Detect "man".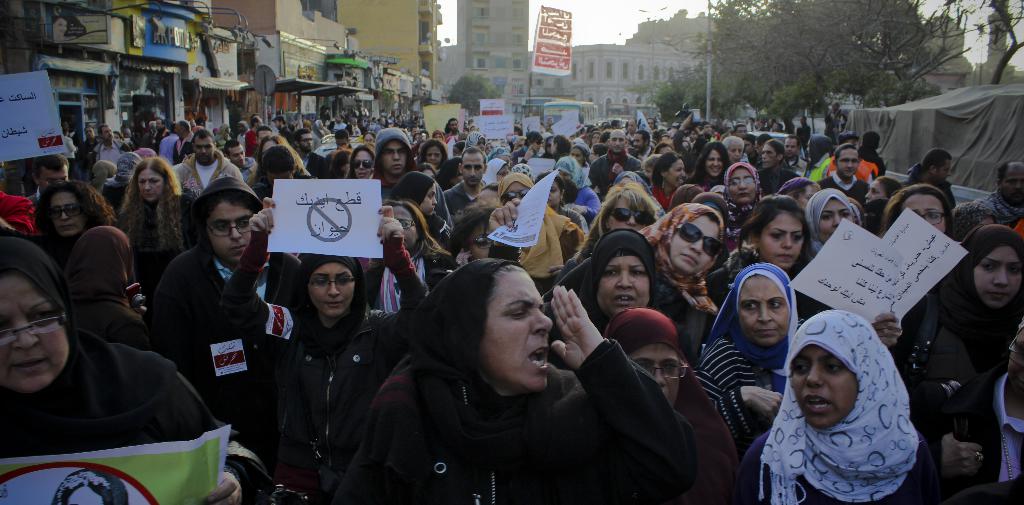
Detected at crop(332, 111, 349, 131).
